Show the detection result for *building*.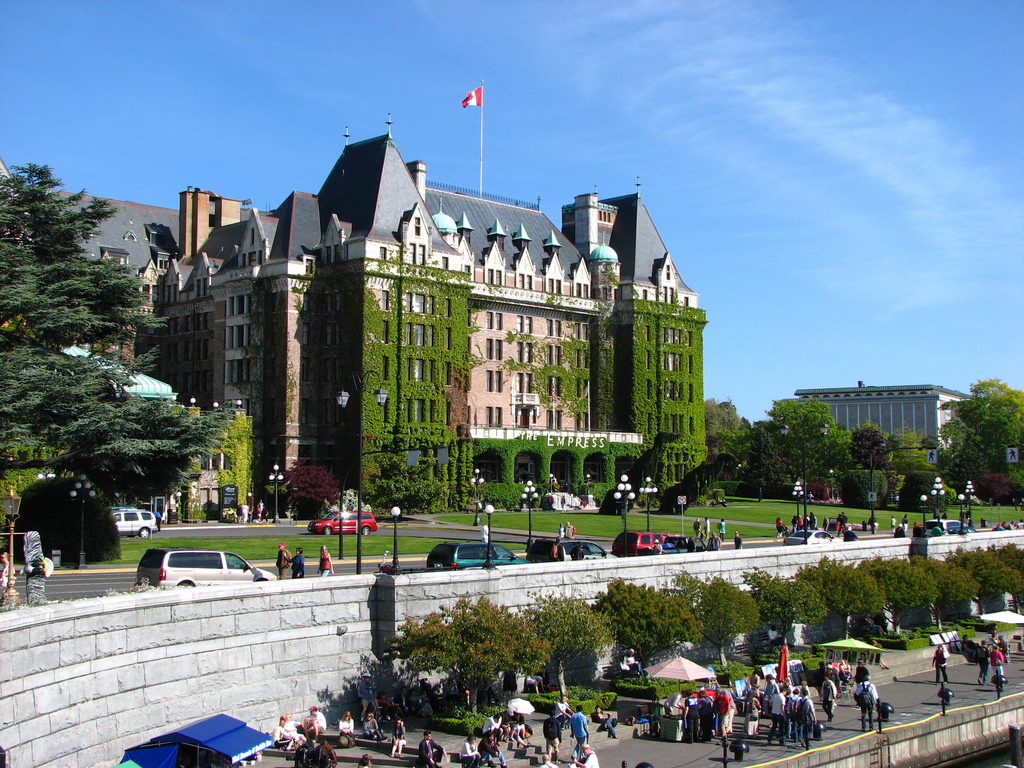
[left=794, top=381, right=991, bottom=403].
